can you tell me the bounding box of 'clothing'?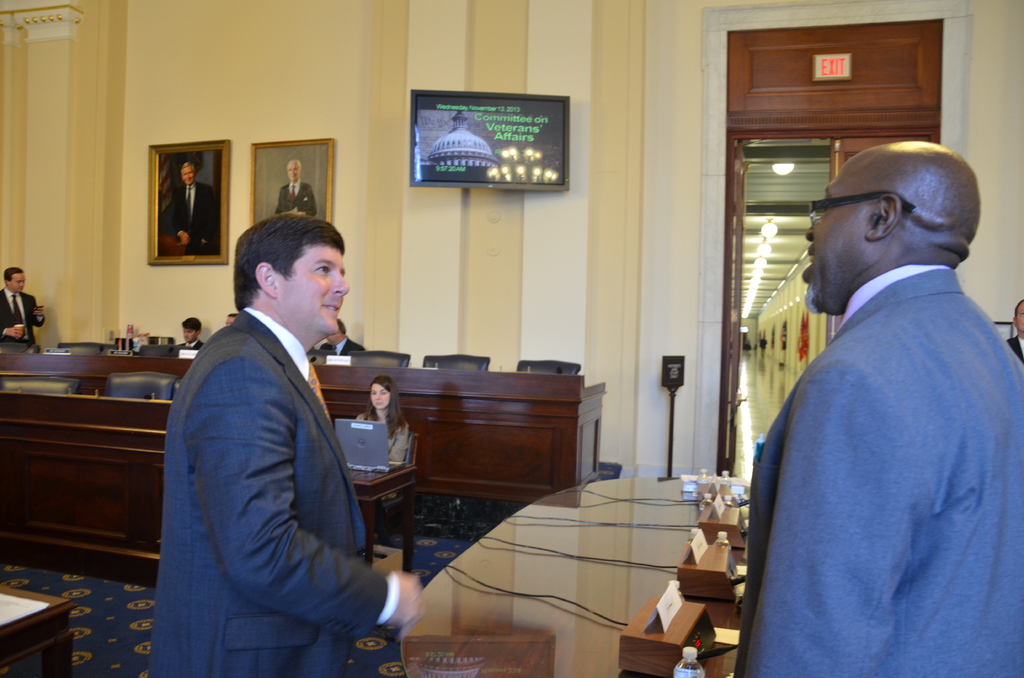
(left=181, top=337, right=200, bottom=348).
